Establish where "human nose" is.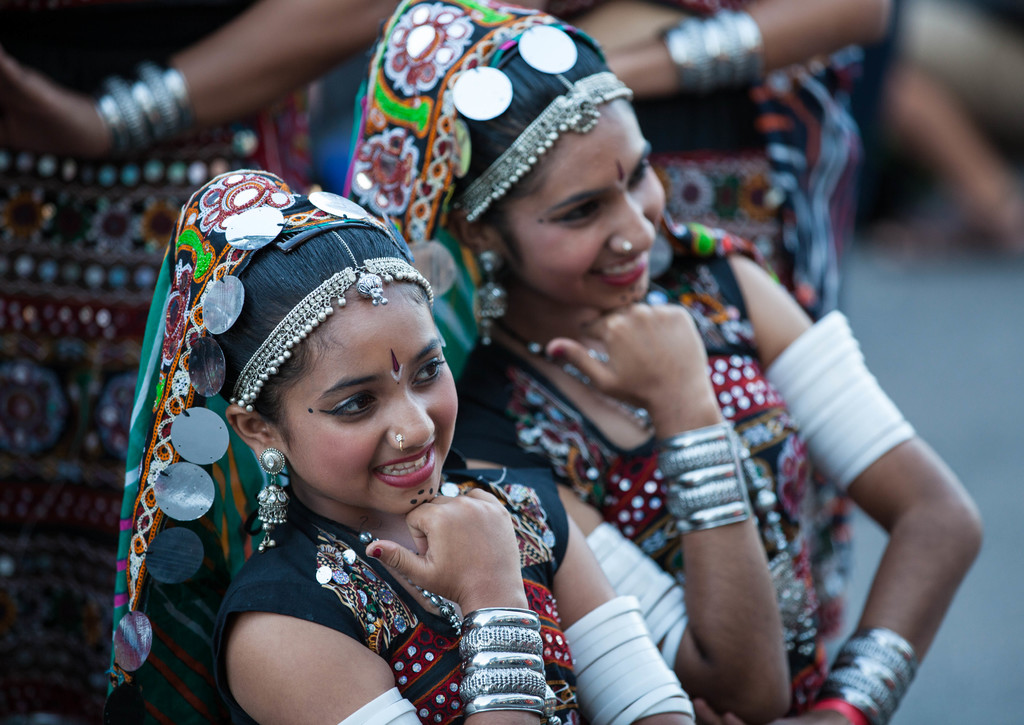
Established at x1=384, y1=388, x2=435, y2=452.
